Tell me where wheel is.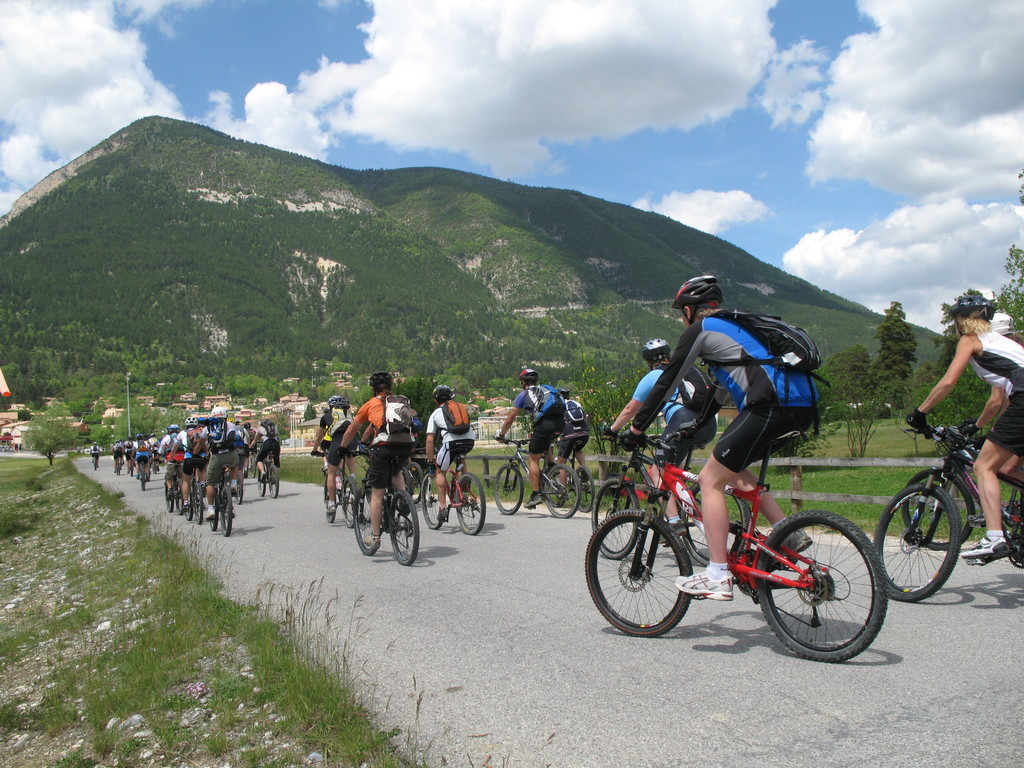
wheel is at 683, 481, 751, 564.
